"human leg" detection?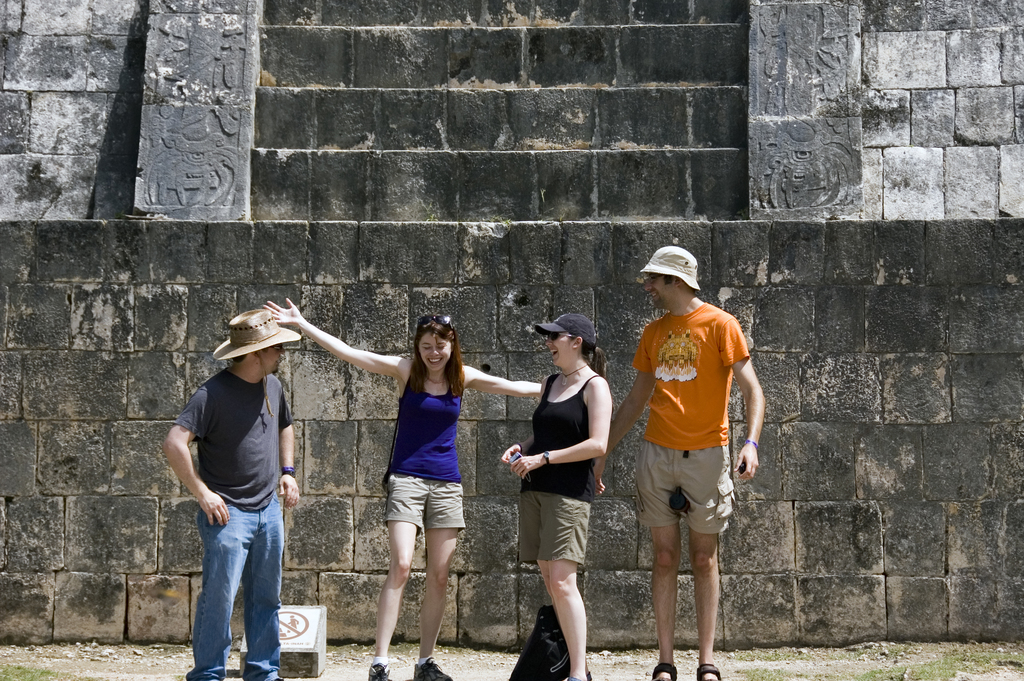
188,502,251,680
